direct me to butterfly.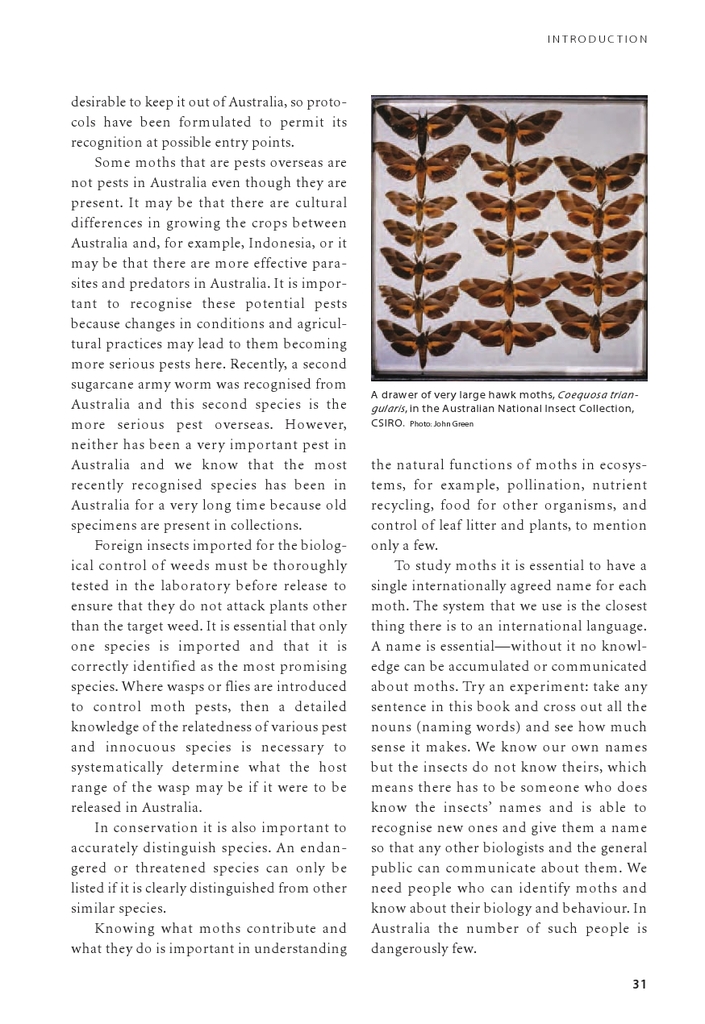
Direction: rect(554, 153, 647, 208).
